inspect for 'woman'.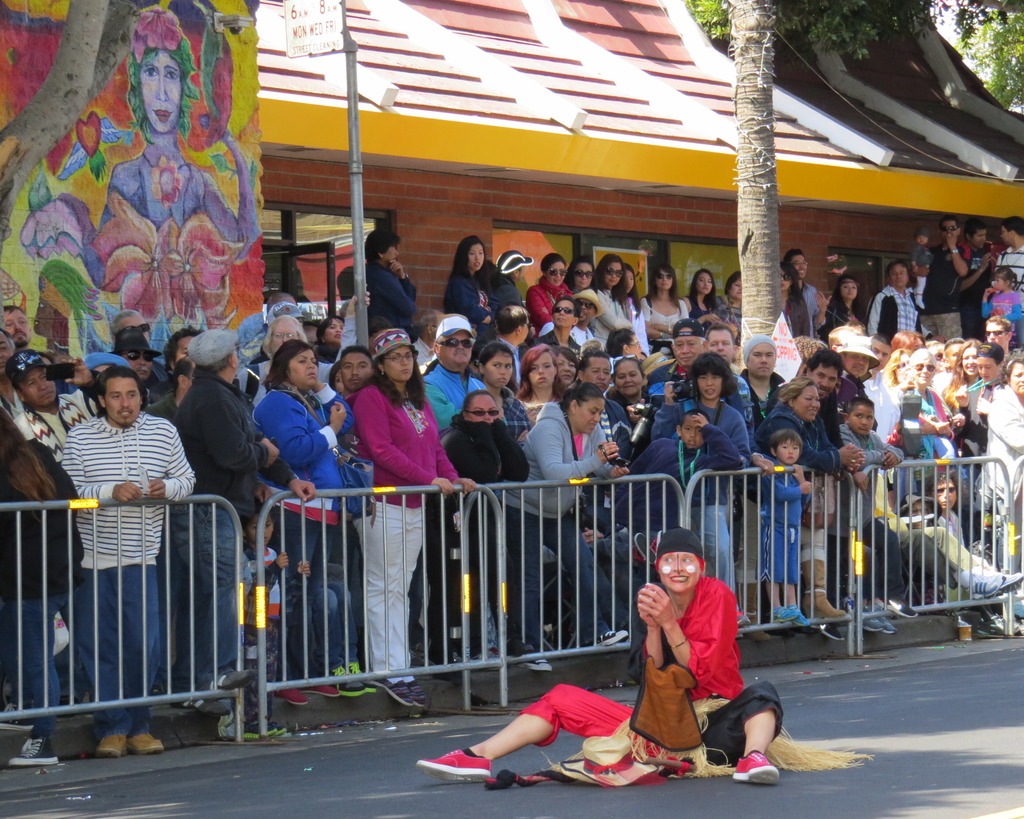
Inspection: [x1=751, y1=377, x2=867, y2=620].
